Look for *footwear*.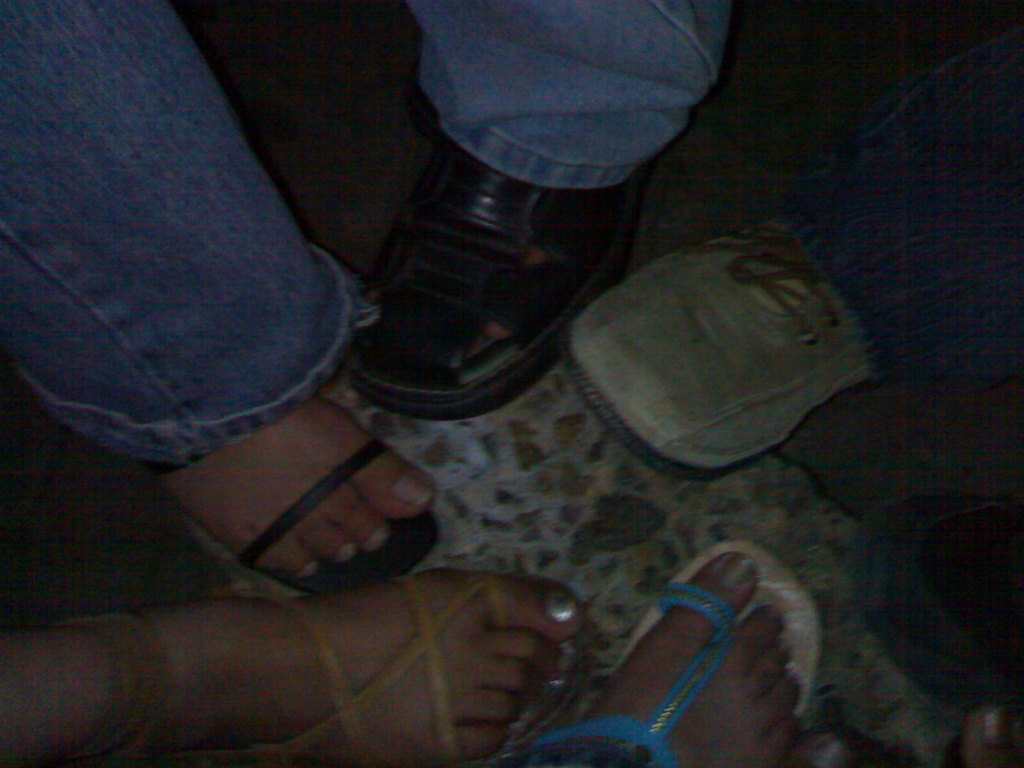
Found: {"x1": 344, "y1": 159, "x2": 653, "y2": 420}.
